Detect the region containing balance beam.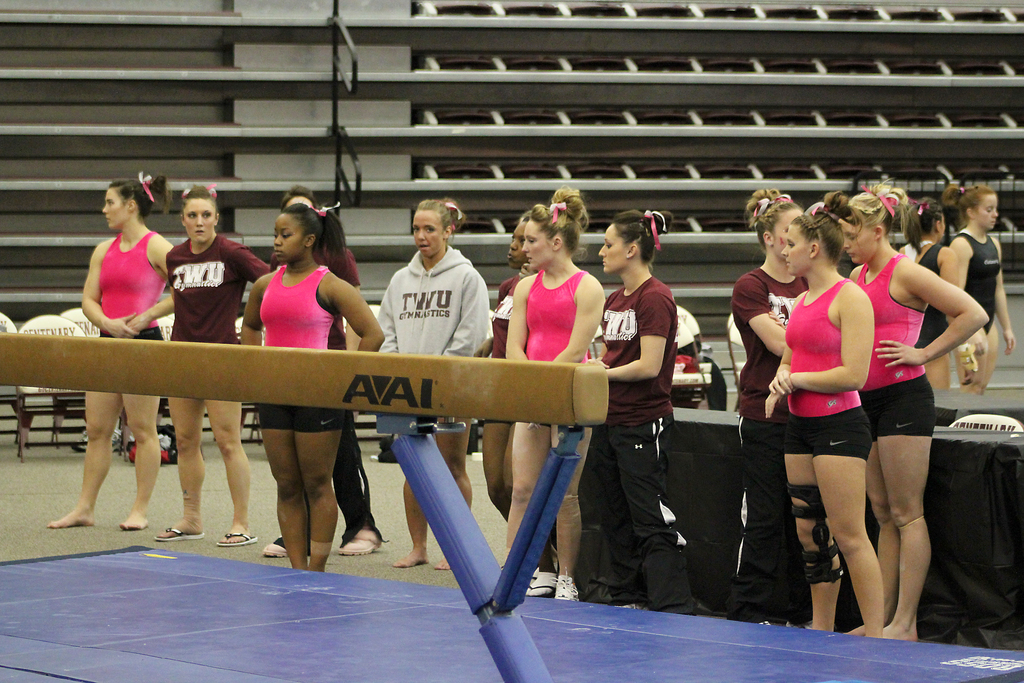
{"left": 0, "top": 331, "right": 610, "bottom": 425}.
